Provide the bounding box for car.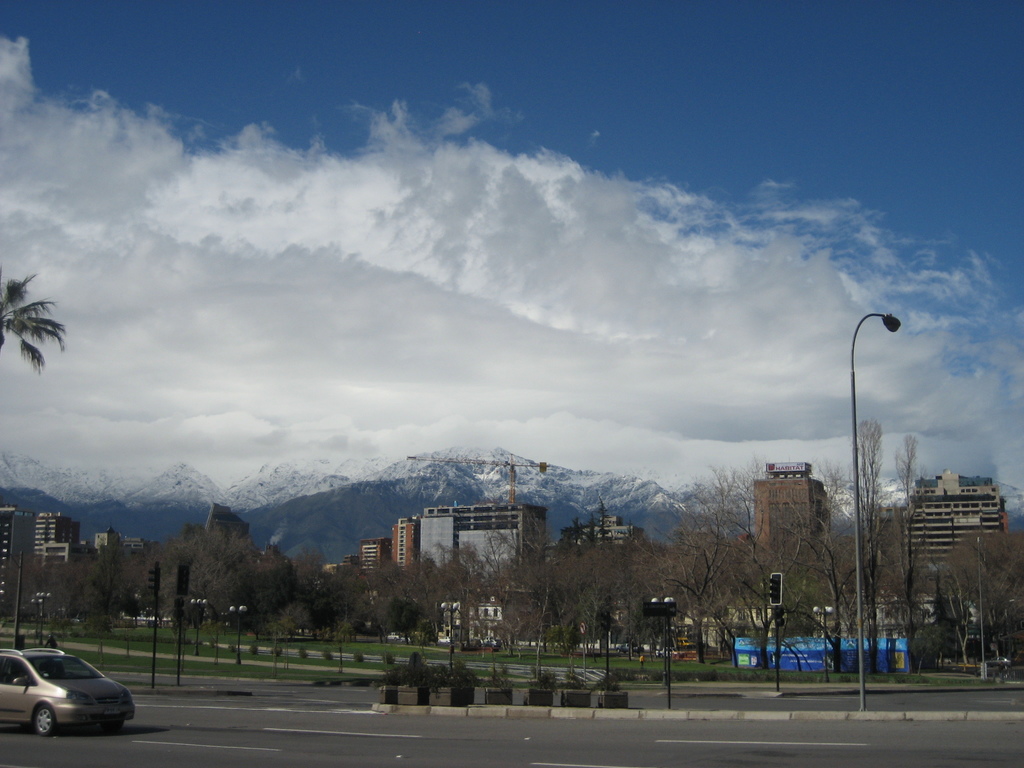
480/635/501/646.
